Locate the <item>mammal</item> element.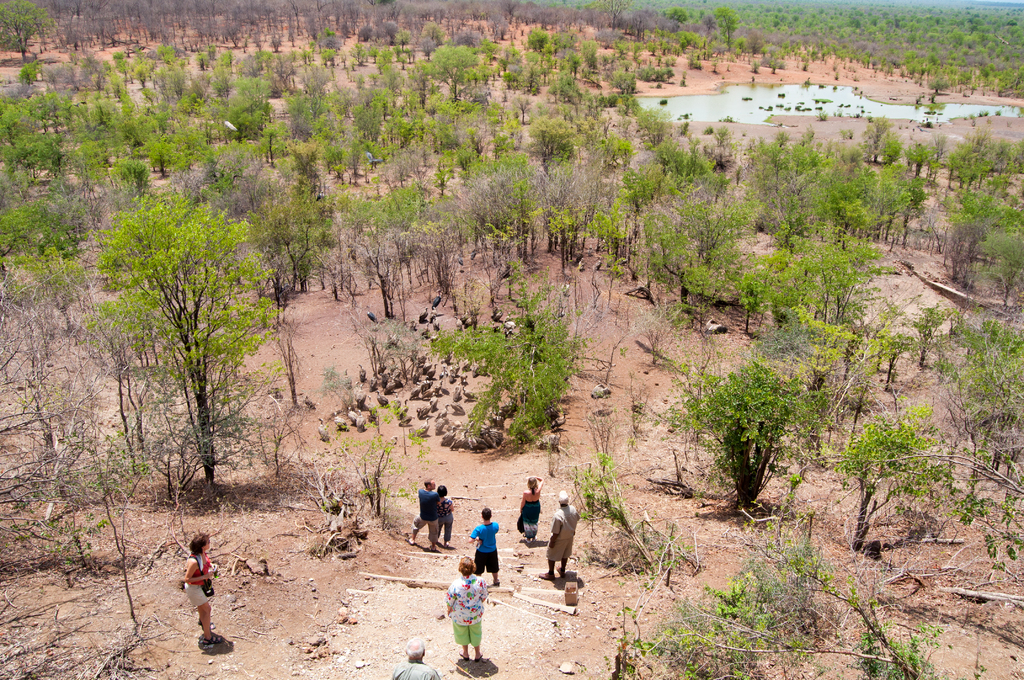
Element bbox: box=[517, 472, 545, 543].
